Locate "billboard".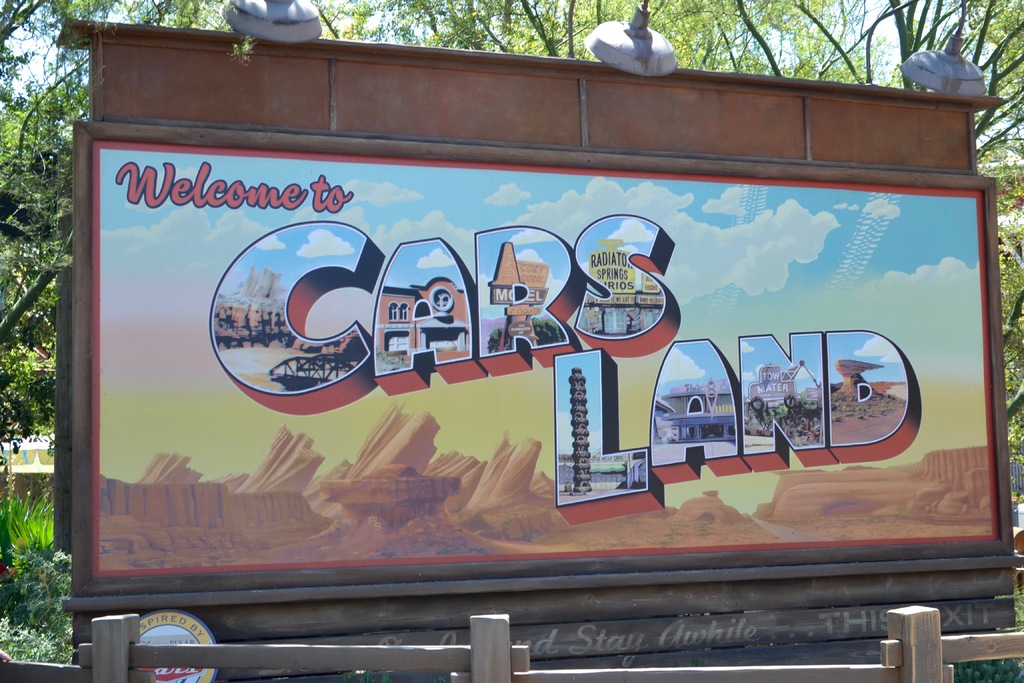
Bounding box: x1=15 y1=78 x2=1023 y2=659.
